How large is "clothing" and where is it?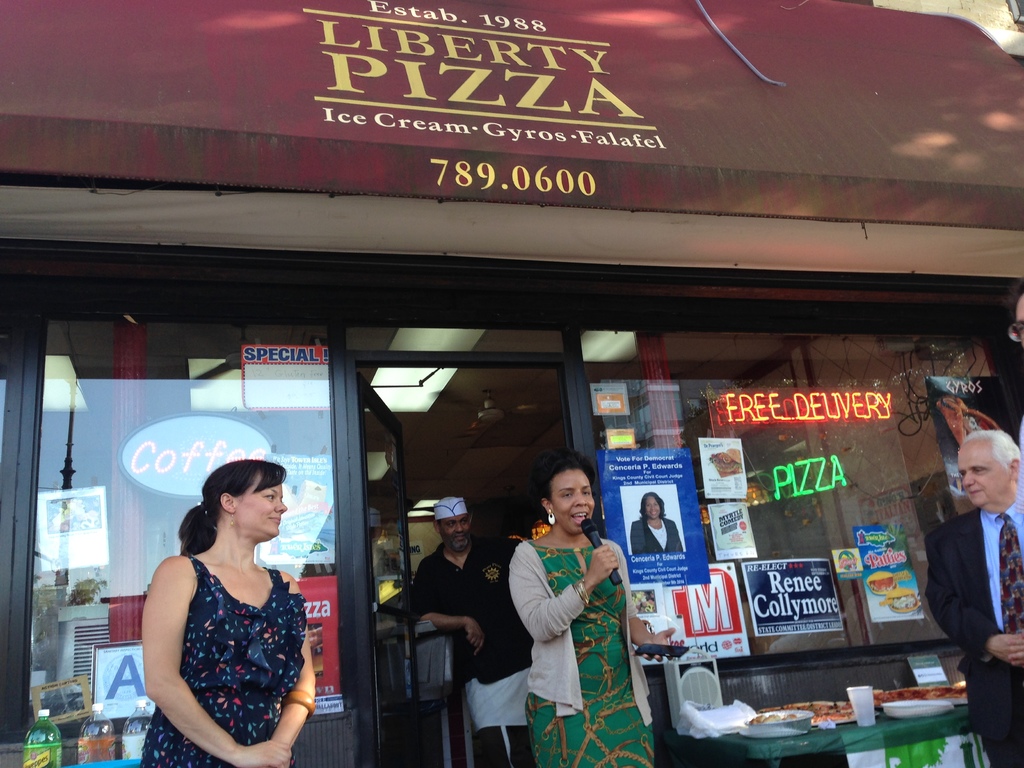
Bounding box: 137:554:308:767.
